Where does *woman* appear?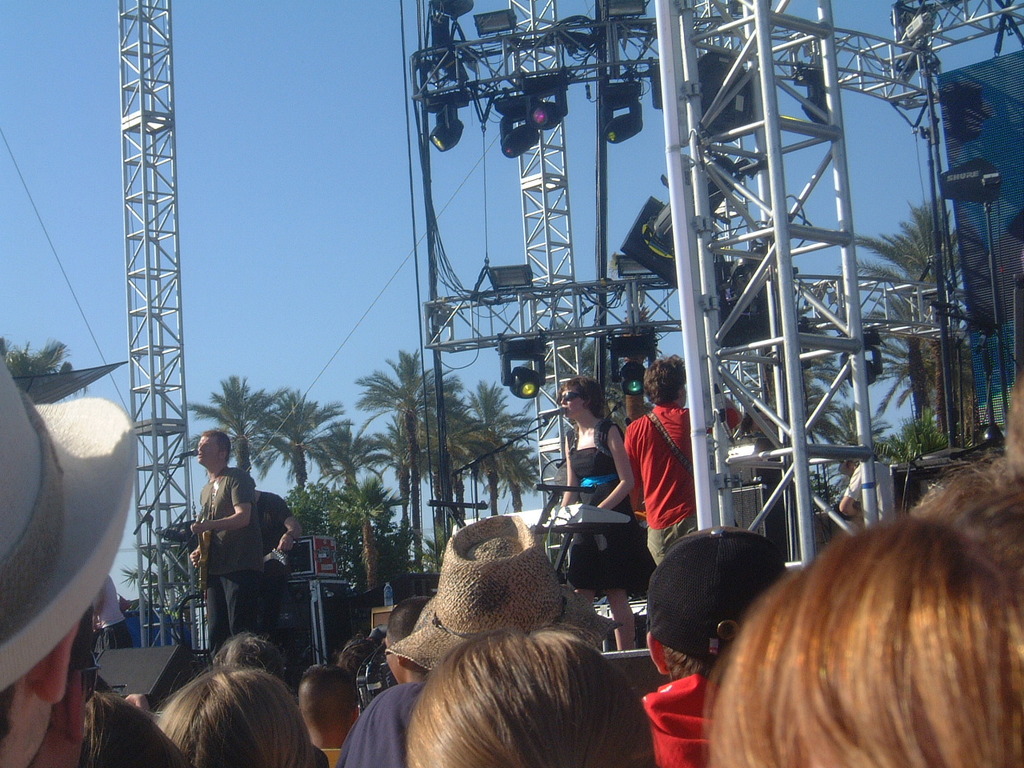
Appears at box(706, 512, 1023, 767).
